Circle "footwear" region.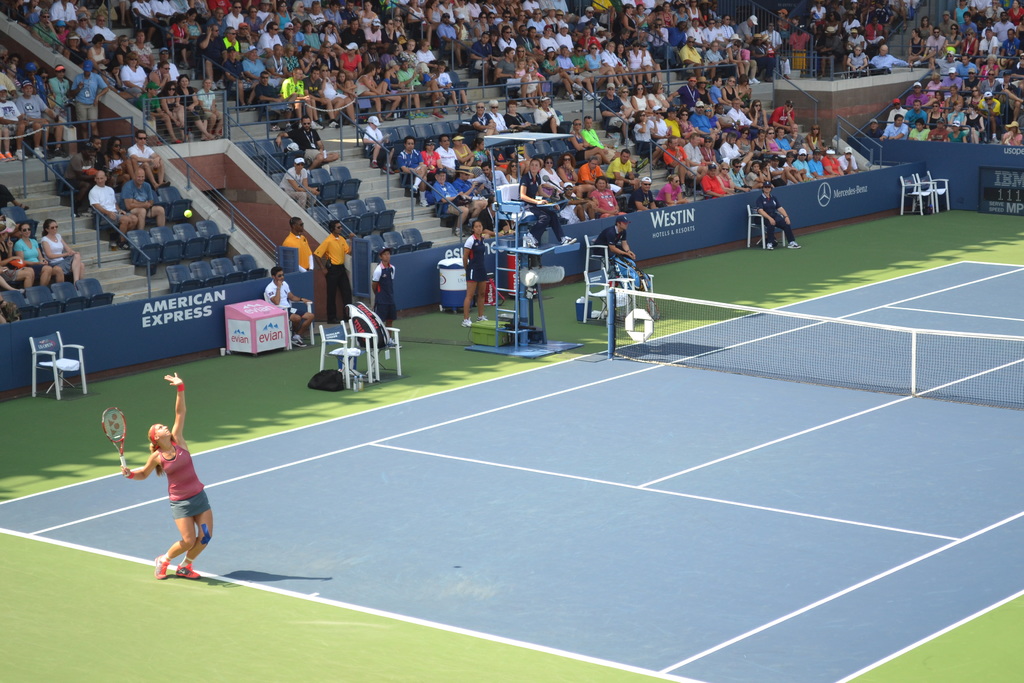
Region: 316/119/325/128.
